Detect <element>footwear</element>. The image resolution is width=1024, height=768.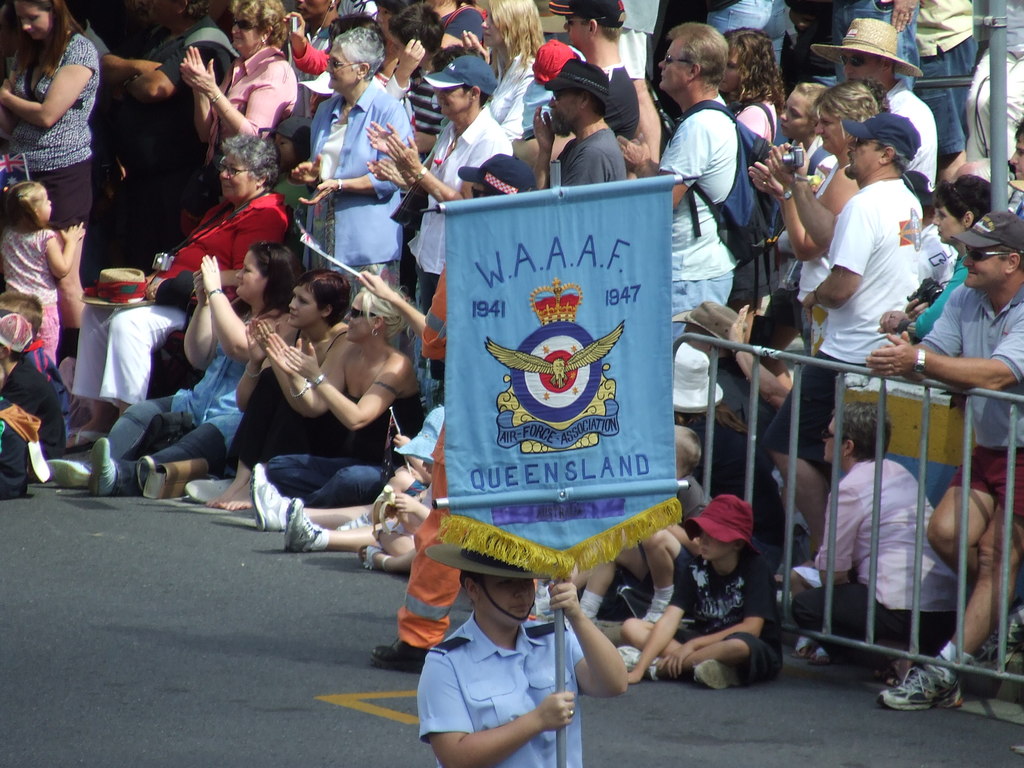
x1=181, y1=475, x2=236, y2=506.
